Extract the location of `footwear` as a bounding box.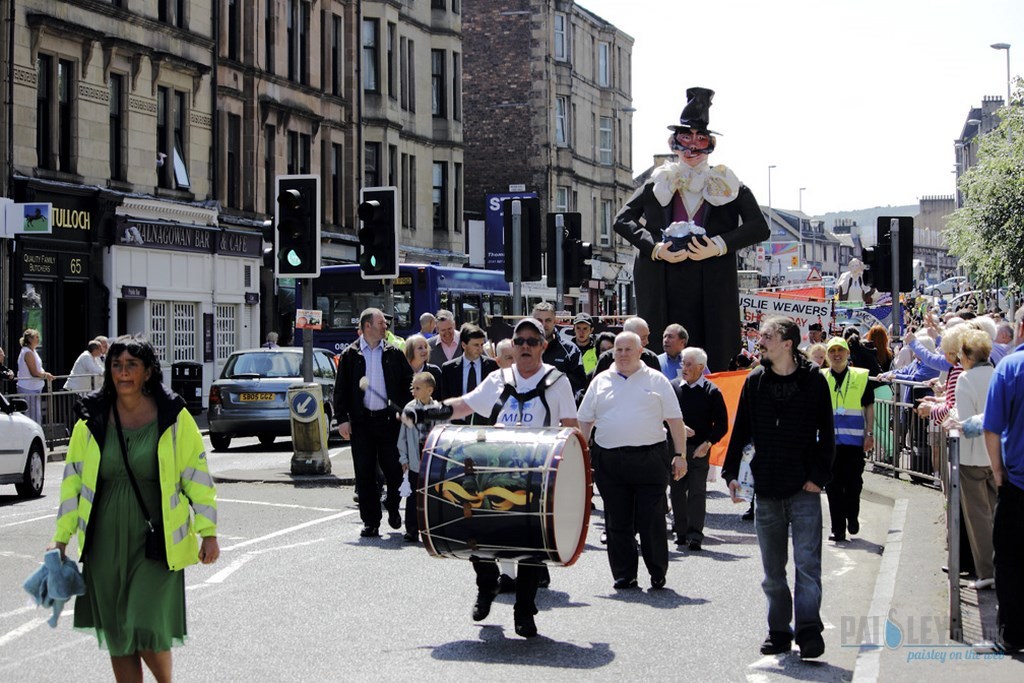
locate(848, 517, 858, 536).
